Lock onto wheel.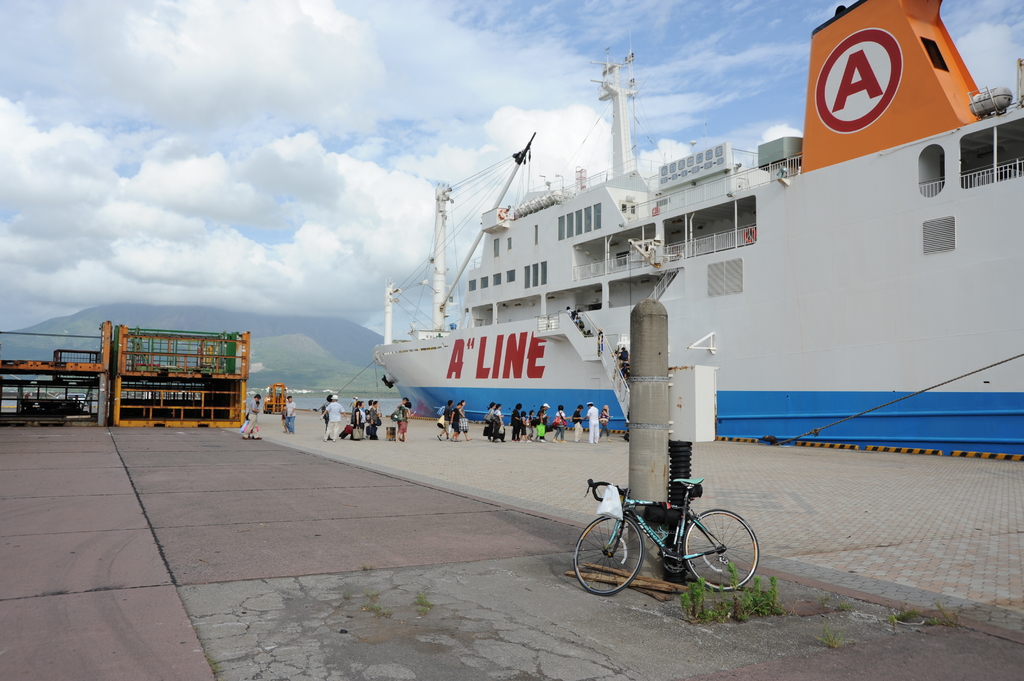
Locked: box(700, 517, 760, 598).
